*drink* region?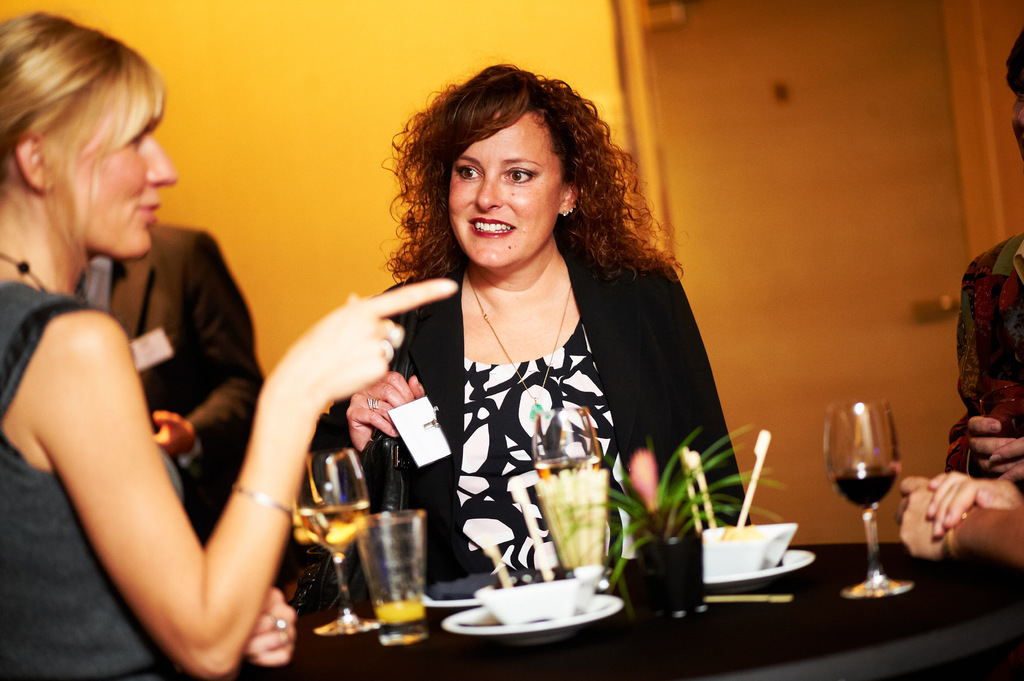
(x1=836, y1=470, x2=895, y2=507)
